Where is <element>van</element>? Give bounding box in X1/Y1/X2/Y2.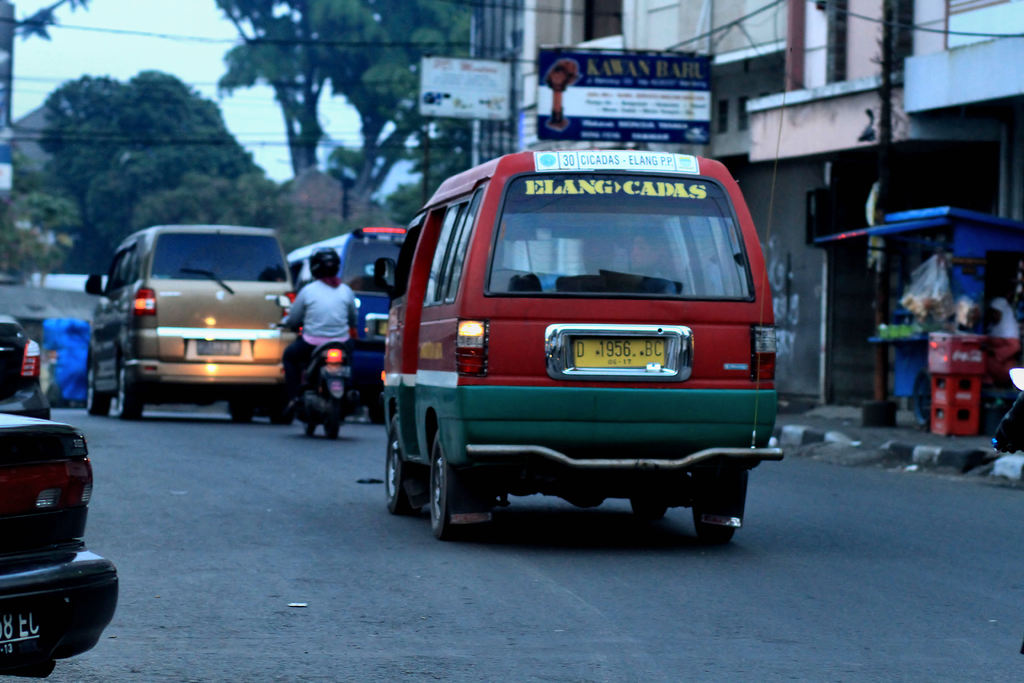
371/148/788/546.
